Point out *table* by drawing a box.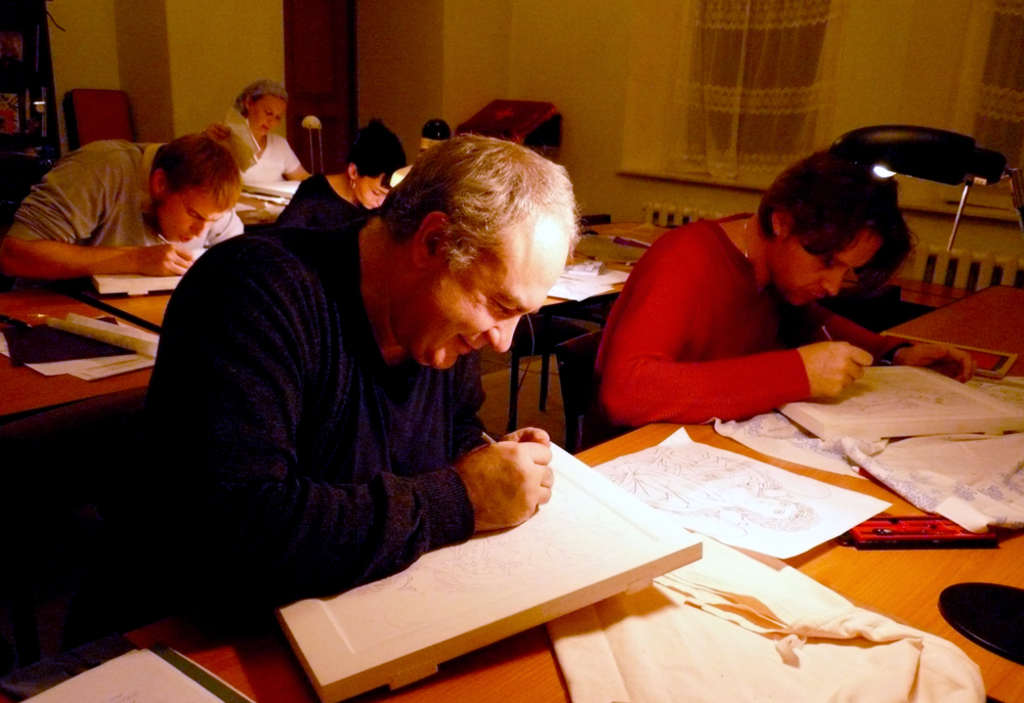
[x1=116, y1=392, x2=1023, y2=702].
